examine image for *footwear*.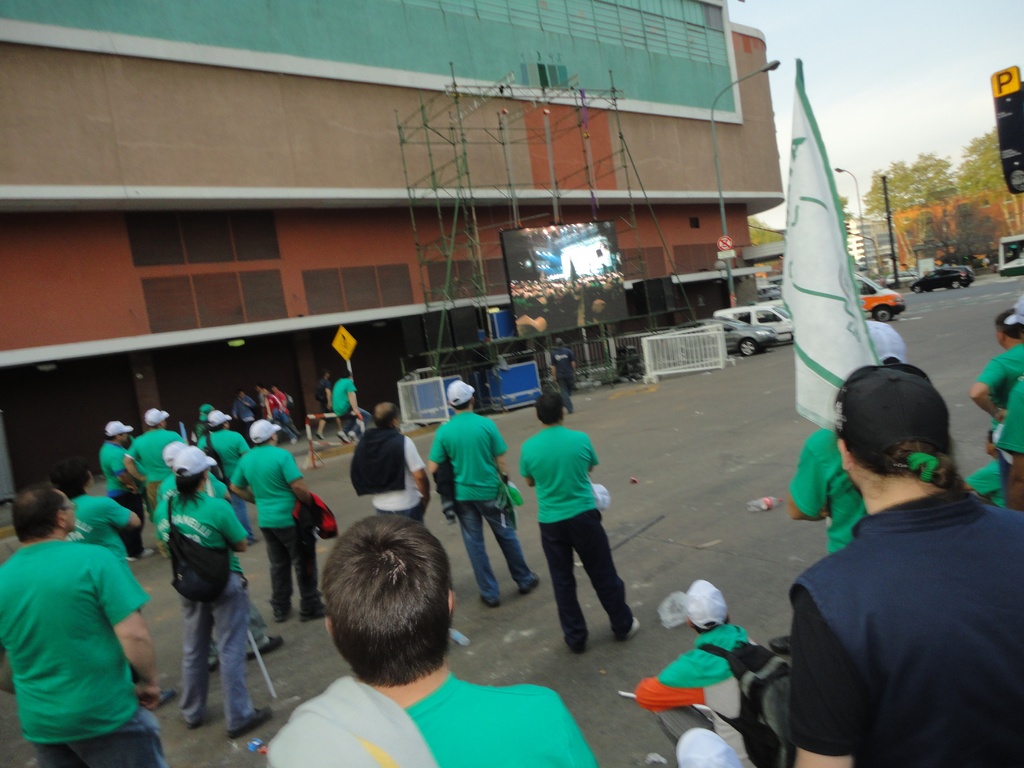
Examination result: select_region(161, 690, 175, 703).
